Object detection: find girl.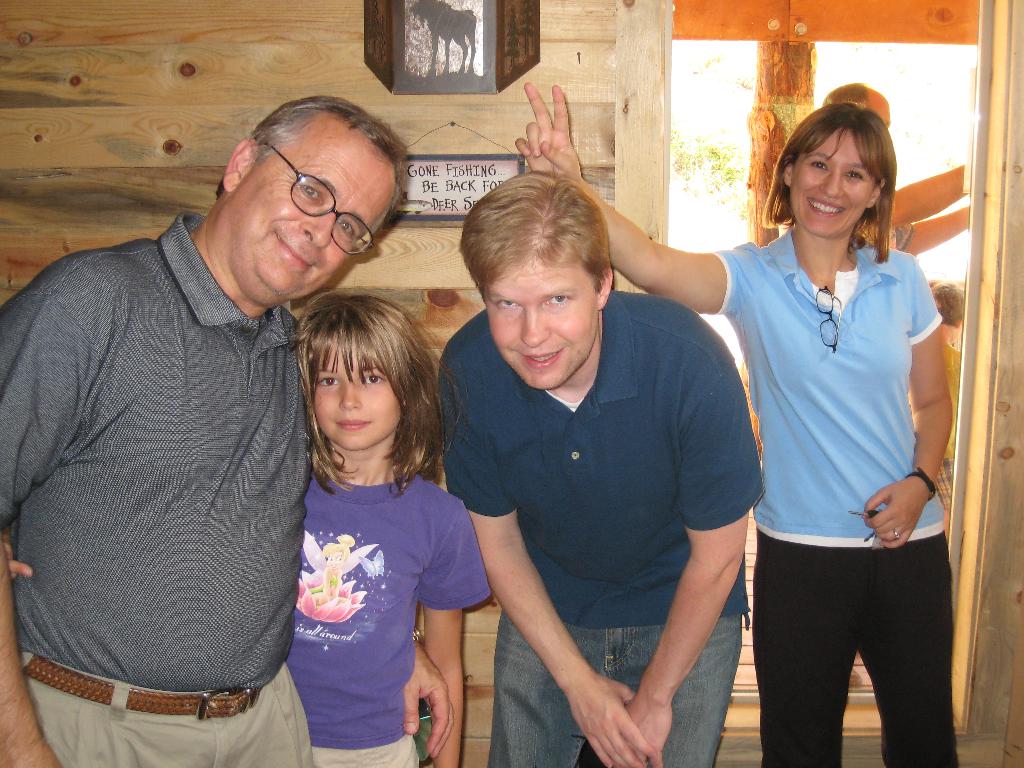
<region>3, 288, 492, 767</region>.
